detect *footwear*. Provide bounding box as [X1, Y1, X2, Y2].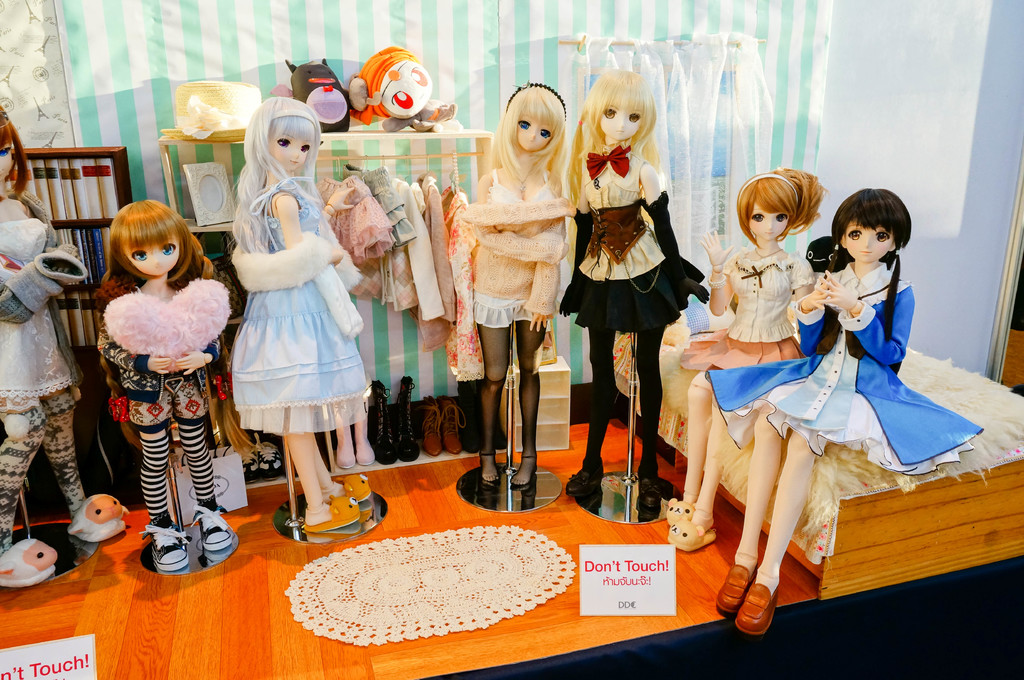
[137, 514, 192, 573].
